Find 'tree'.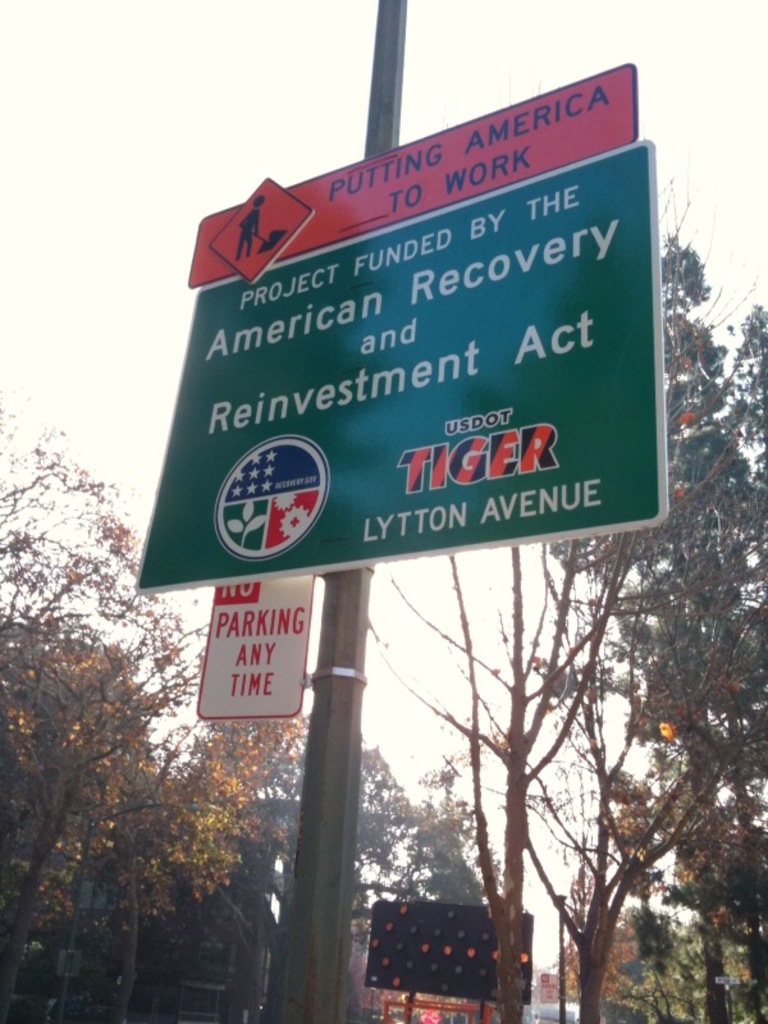
{"left": 532, "top": 905, "right": 659, "bottom": 1006}.
